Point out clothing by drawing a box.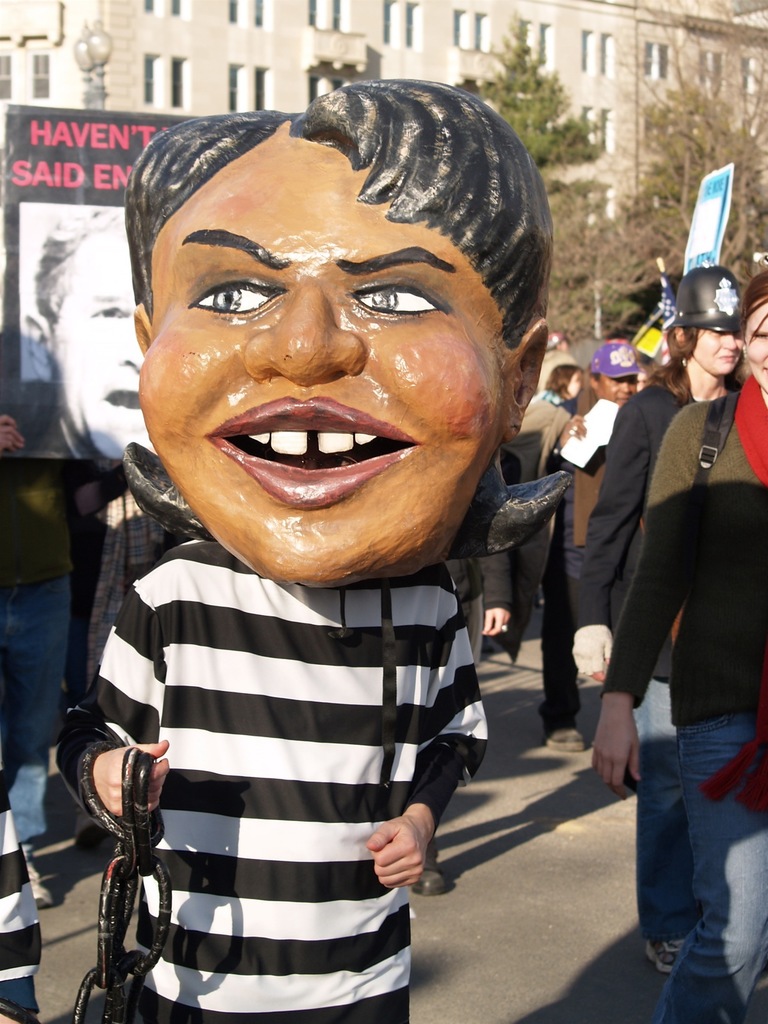
box(0, 764, 39, 1023).
